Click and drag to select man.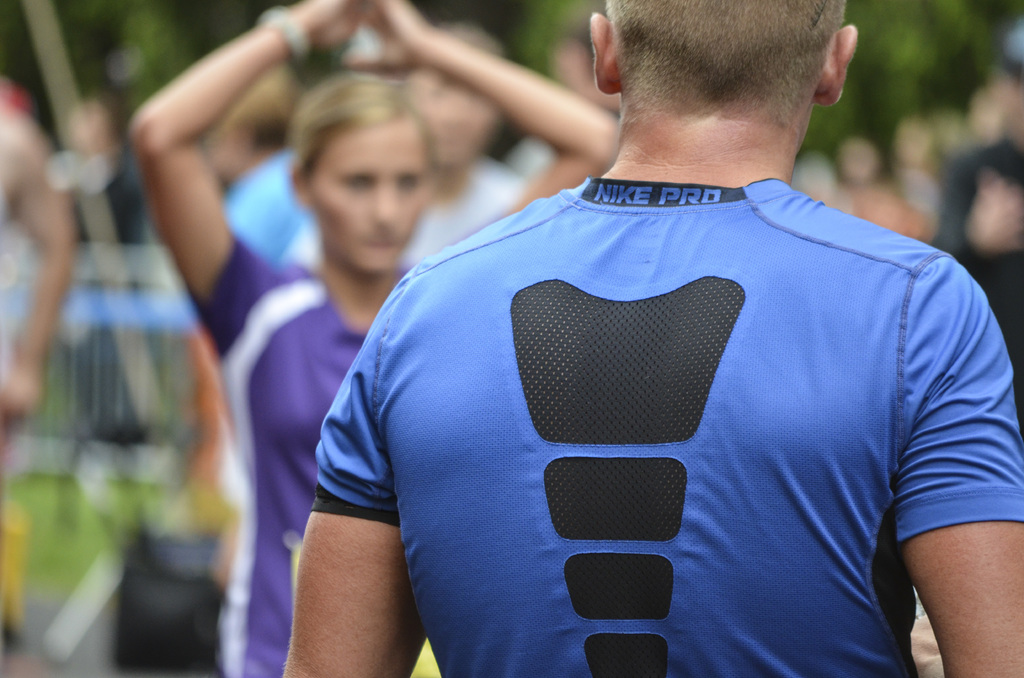
Selection: 273,0,1001,659.
